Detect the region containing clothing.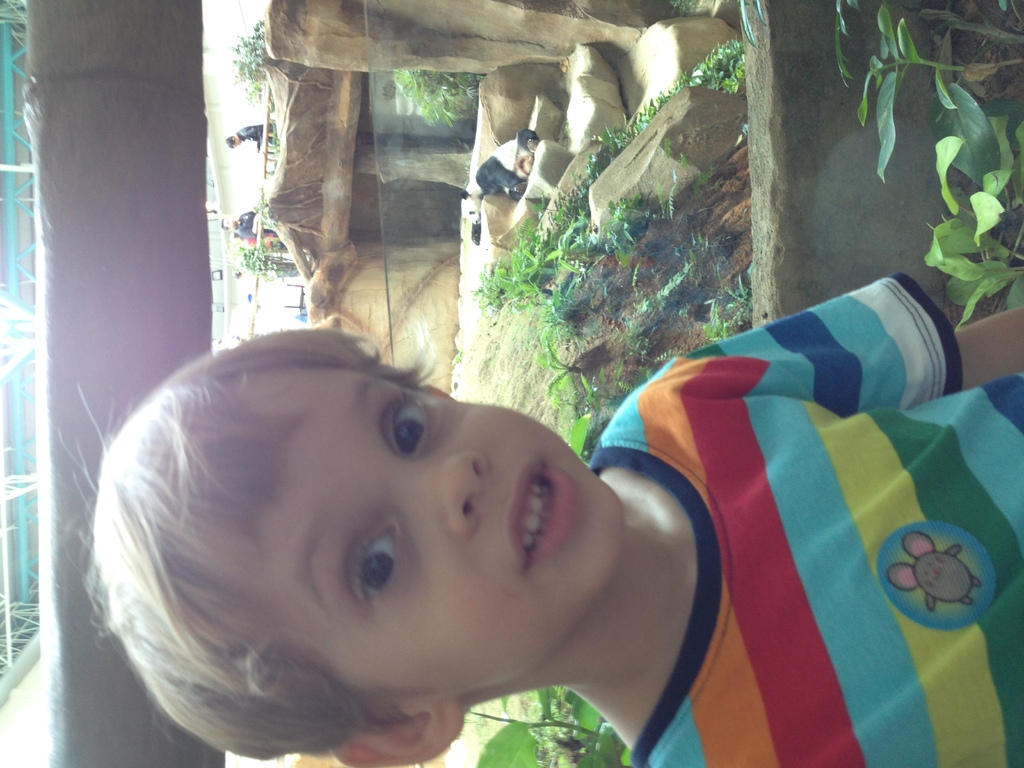
bbox=(573, 268, 1023, 765).
